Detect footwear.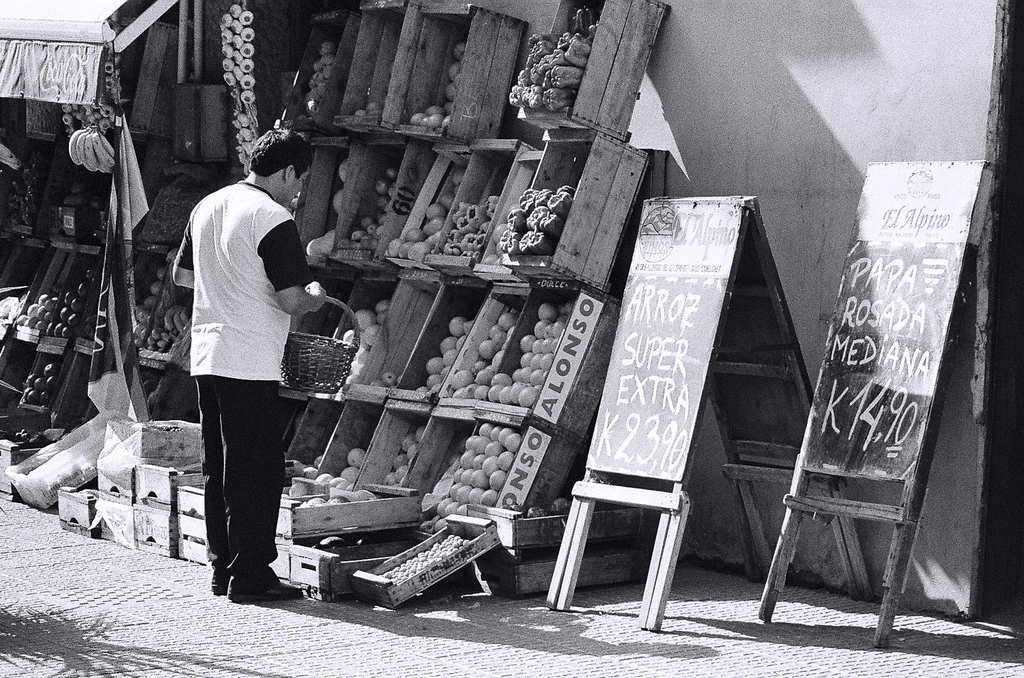
Detected at BBox(223, 579, 302, 597).
